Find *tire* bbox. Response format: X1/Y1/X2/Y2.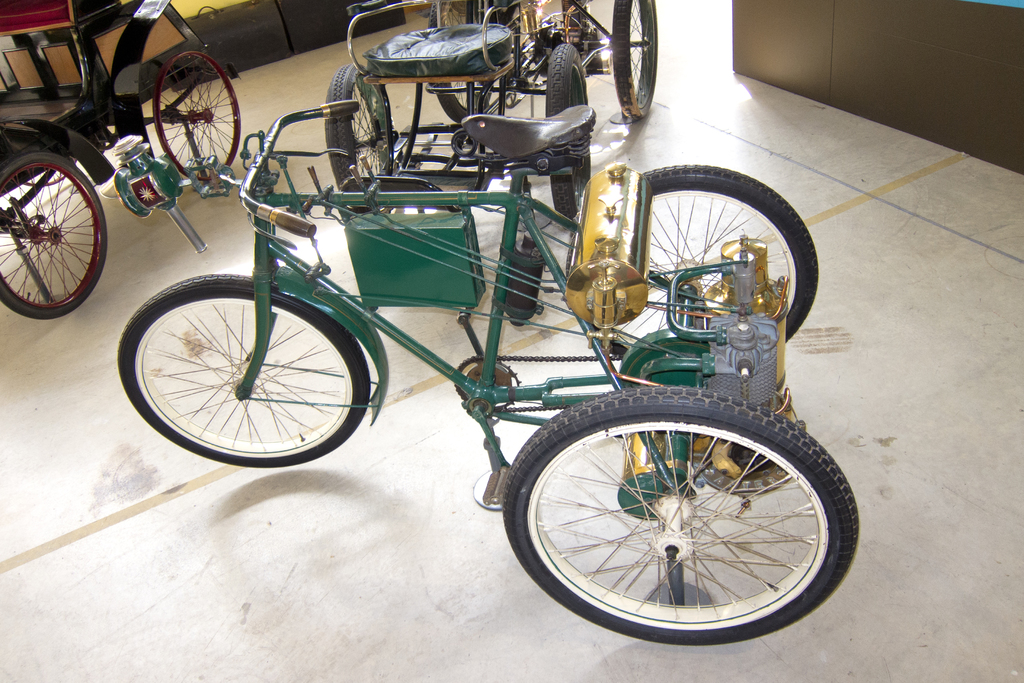
0/156/106/320.
